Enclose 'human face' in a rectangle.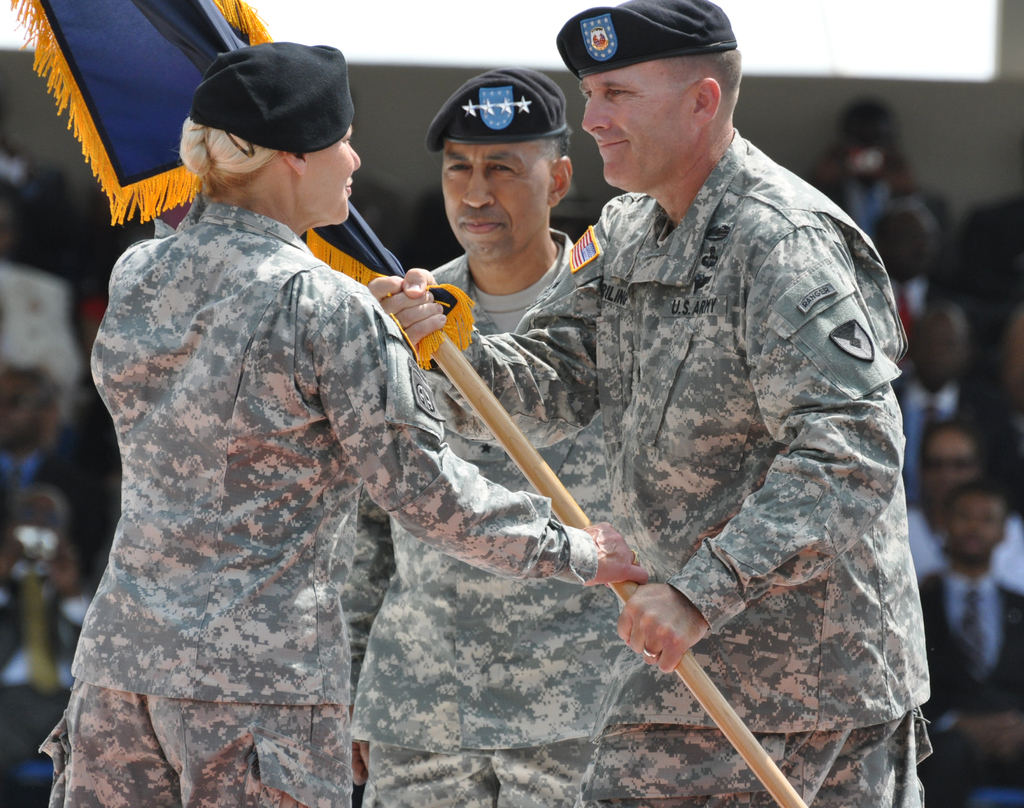
l=437, t=142, r=550, b=264.
